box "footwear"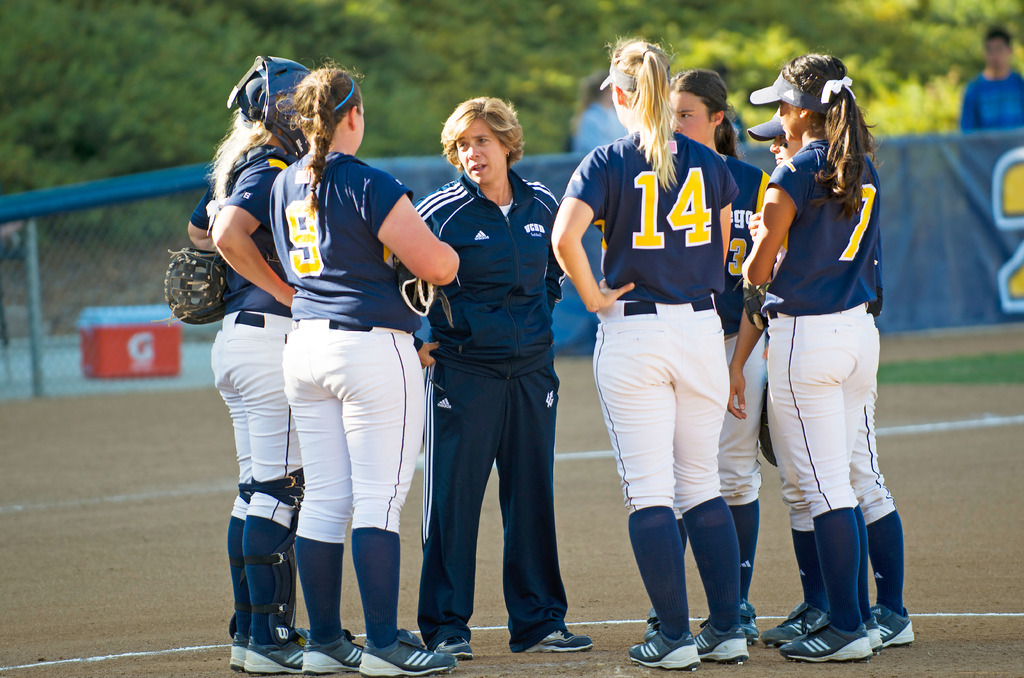
738 599 762 643
